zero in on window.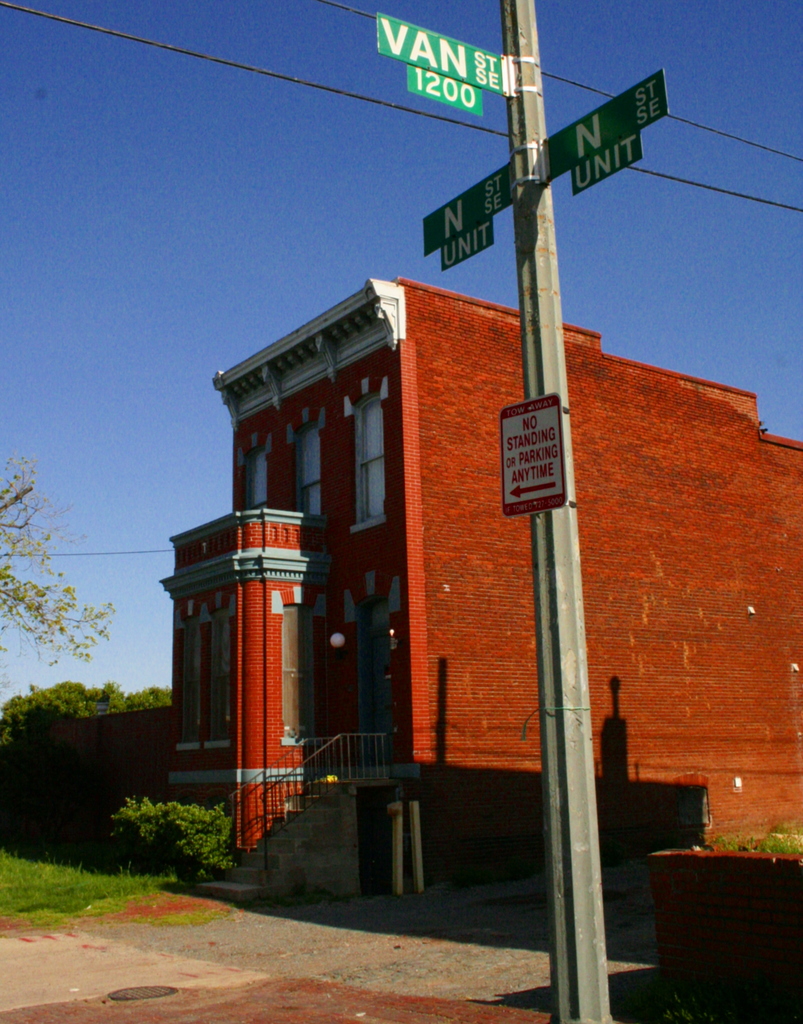
Zeroed in: x1=341, y1=371, x2=394, y2=536.
